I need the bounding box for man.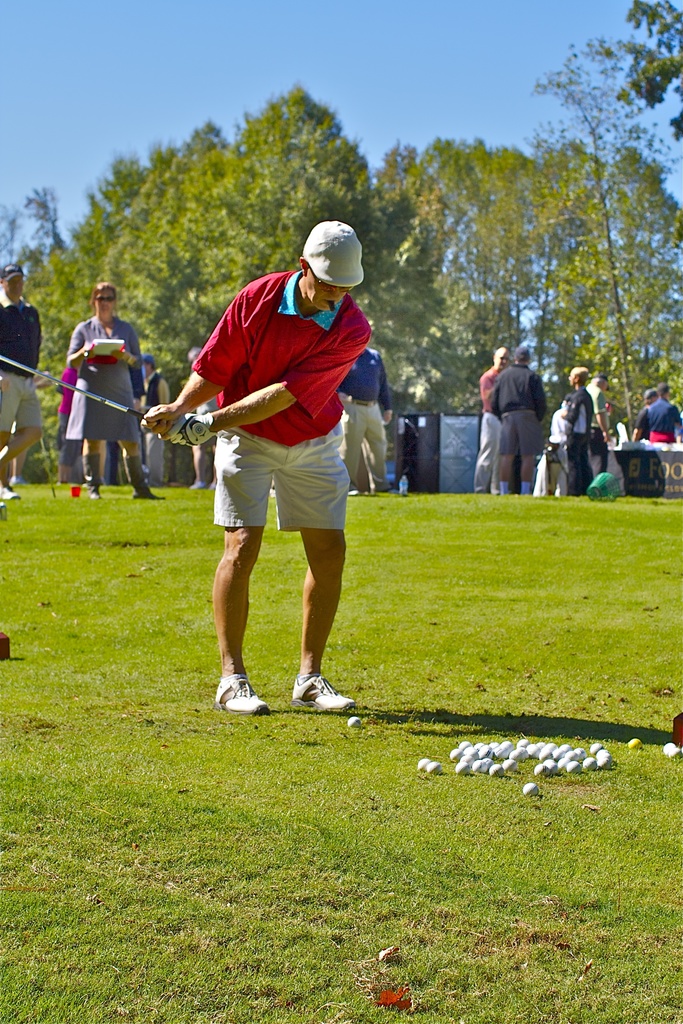
Here it is: [551, 394, 572, 495].
